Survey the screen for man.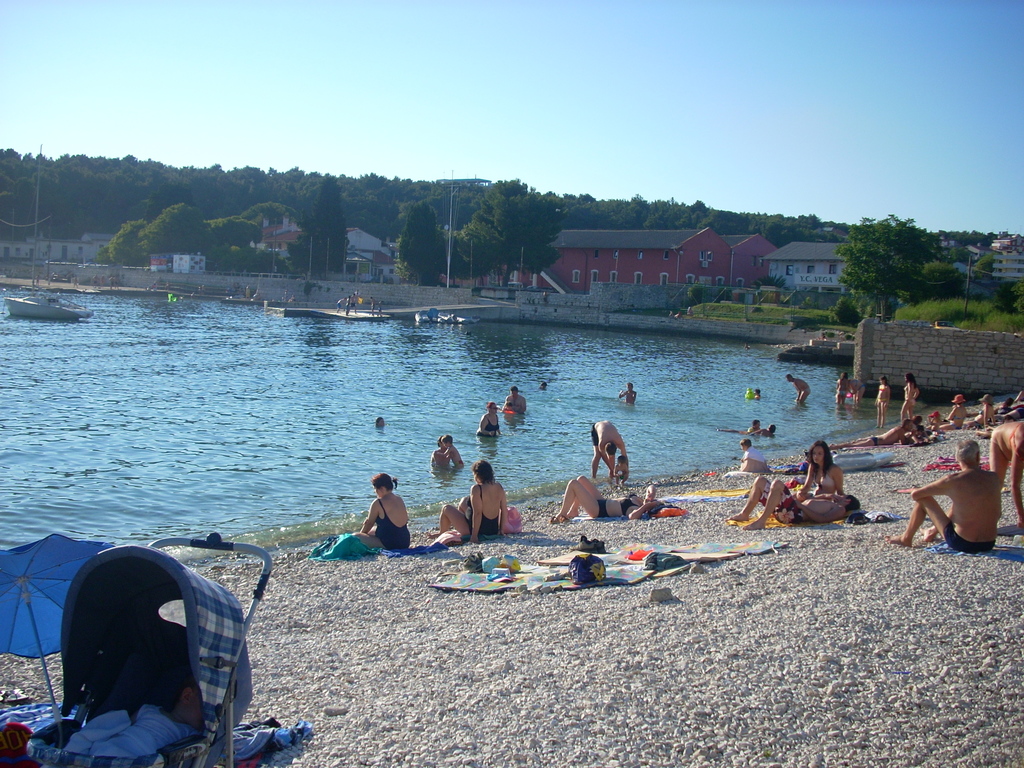
Survey found: {"x1": 509, "y1": 391, "x2": 525, "y2": 408}.
